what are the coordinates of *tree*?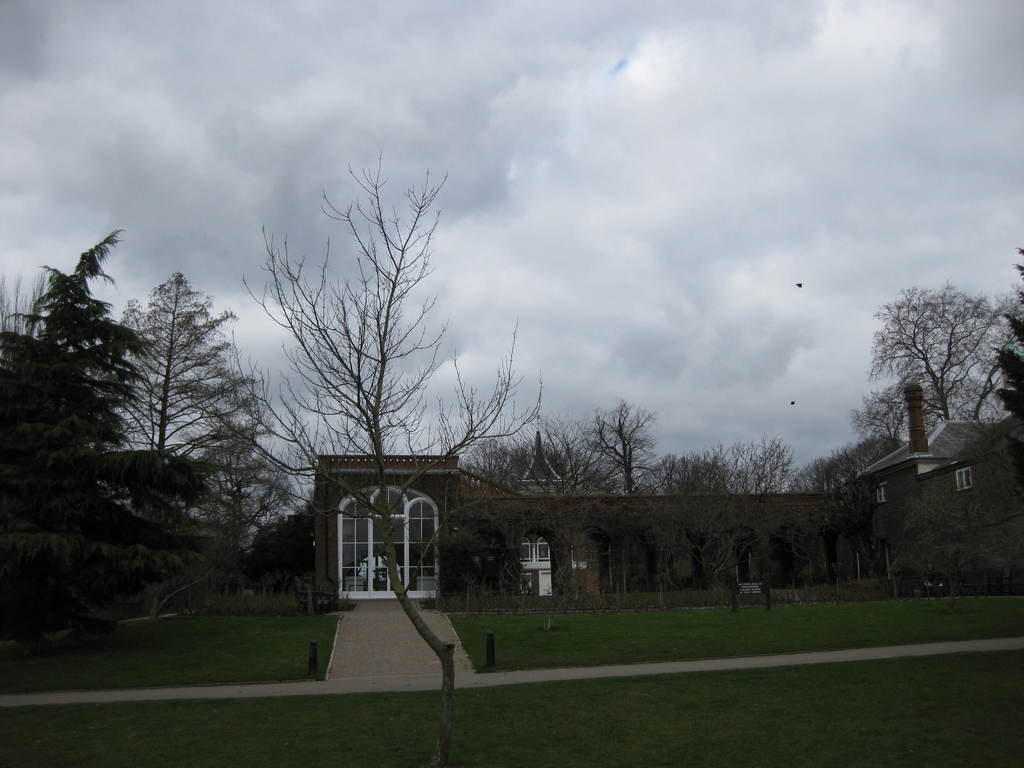
box=[0, 215, 200, 646].
